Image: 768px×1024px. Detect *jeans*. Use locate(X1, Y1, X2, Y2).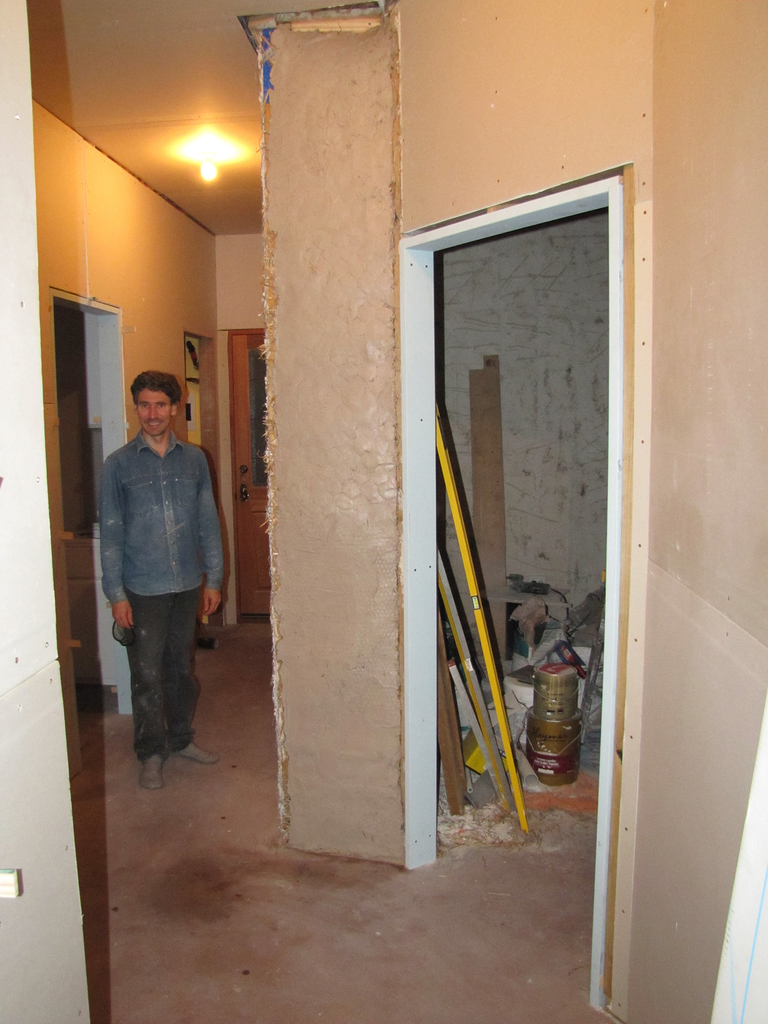
locate(99, 428, 225, 609).
